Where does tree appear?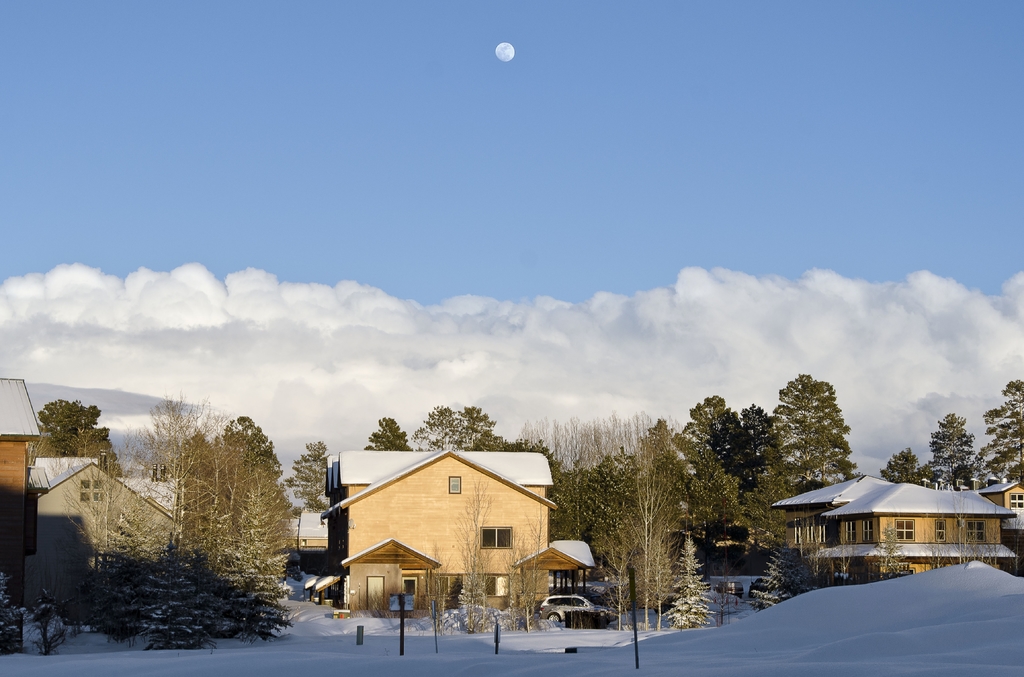
Appears at (x1=35, y1=389, x2=113, y2=459).
